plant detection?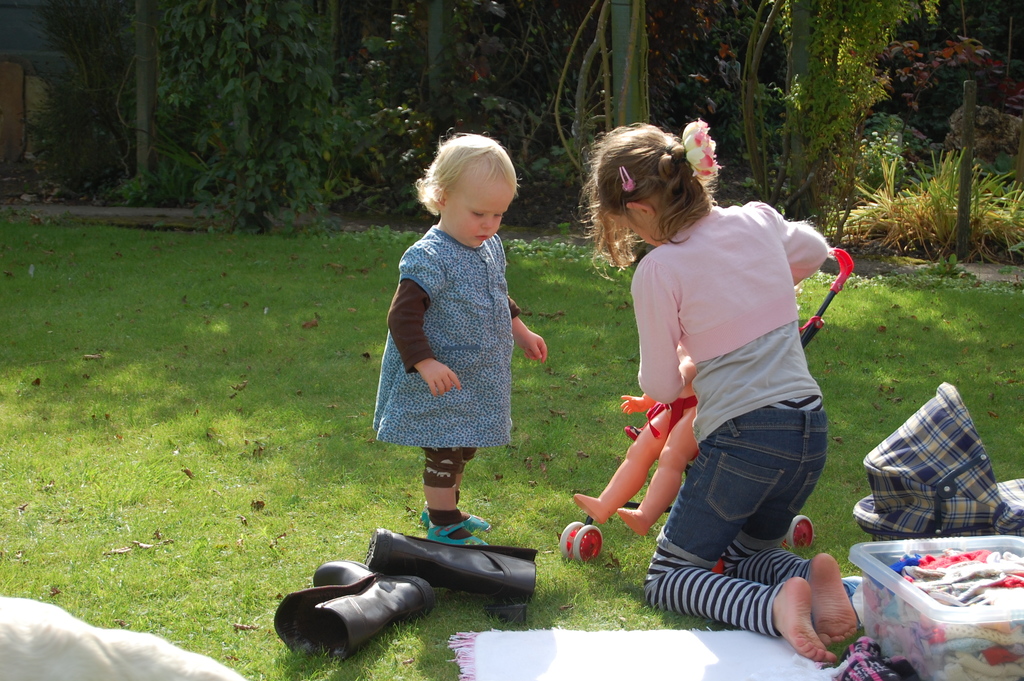
(865, 100, 960, 175)
